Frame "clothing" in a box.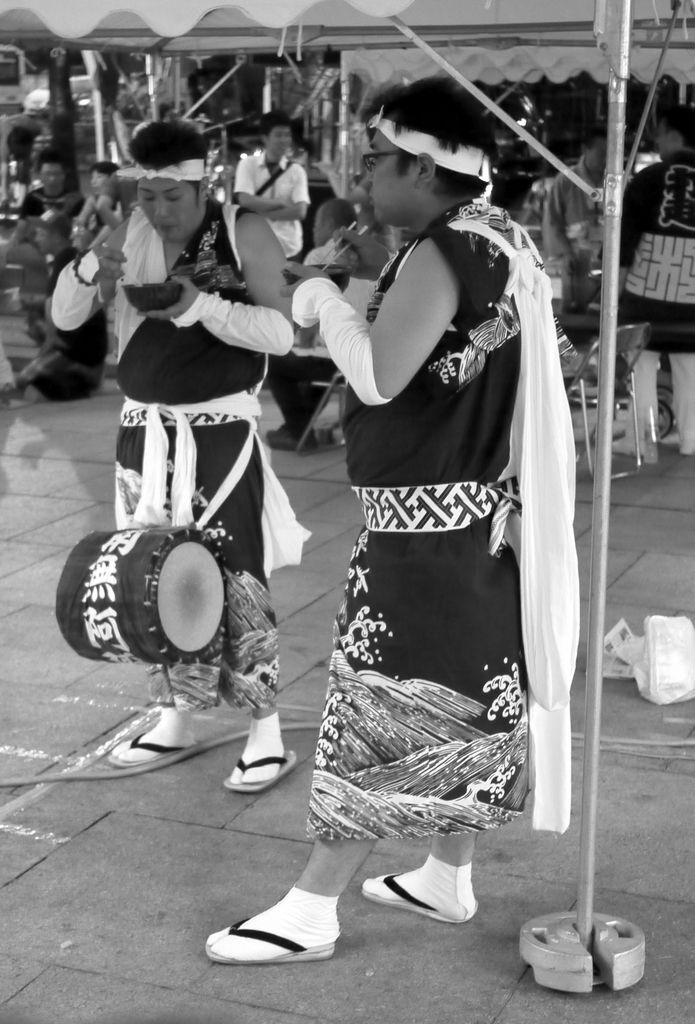
rect(529, 152, 630, 315).
